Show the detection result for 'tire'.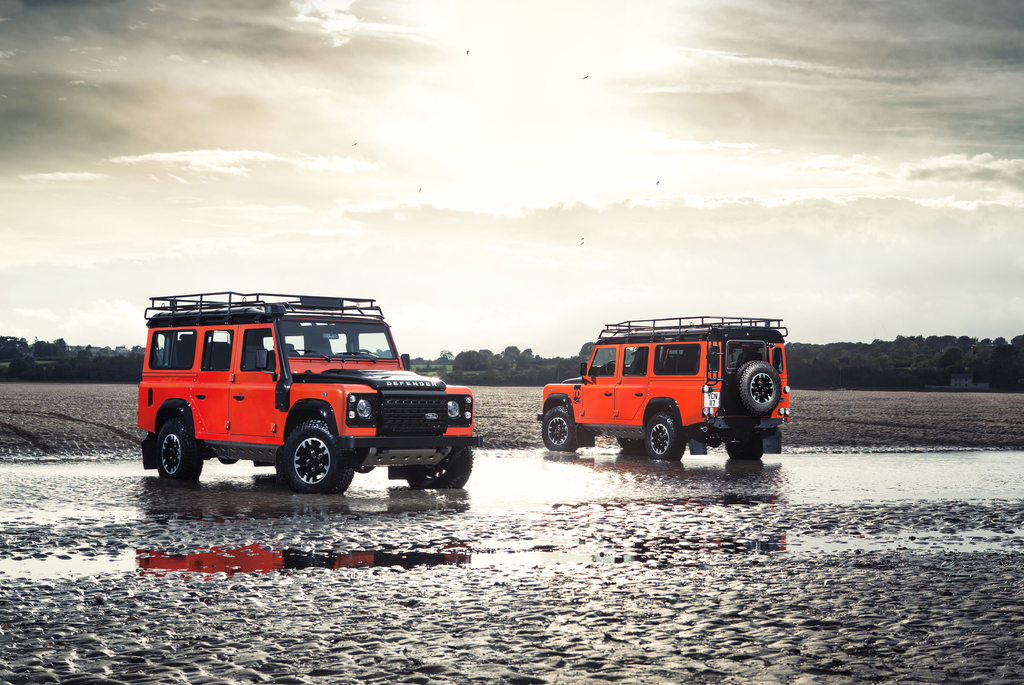
724, 437, 762, 459.
